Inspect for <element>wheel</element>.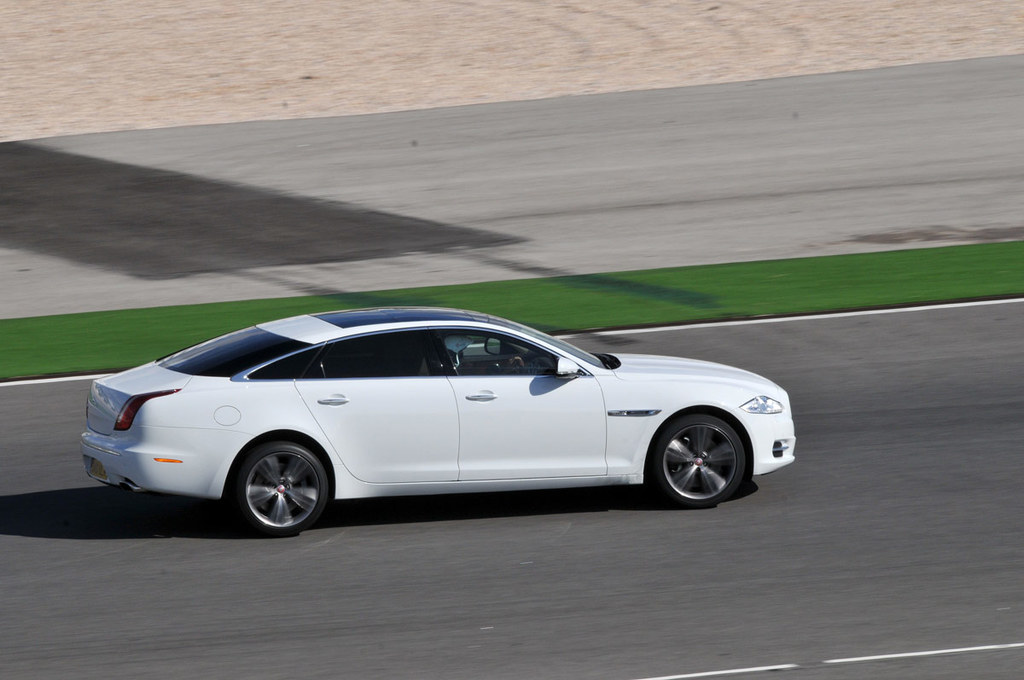
Inspection: [x1=650, y1=410, x2=754, y2=506].
